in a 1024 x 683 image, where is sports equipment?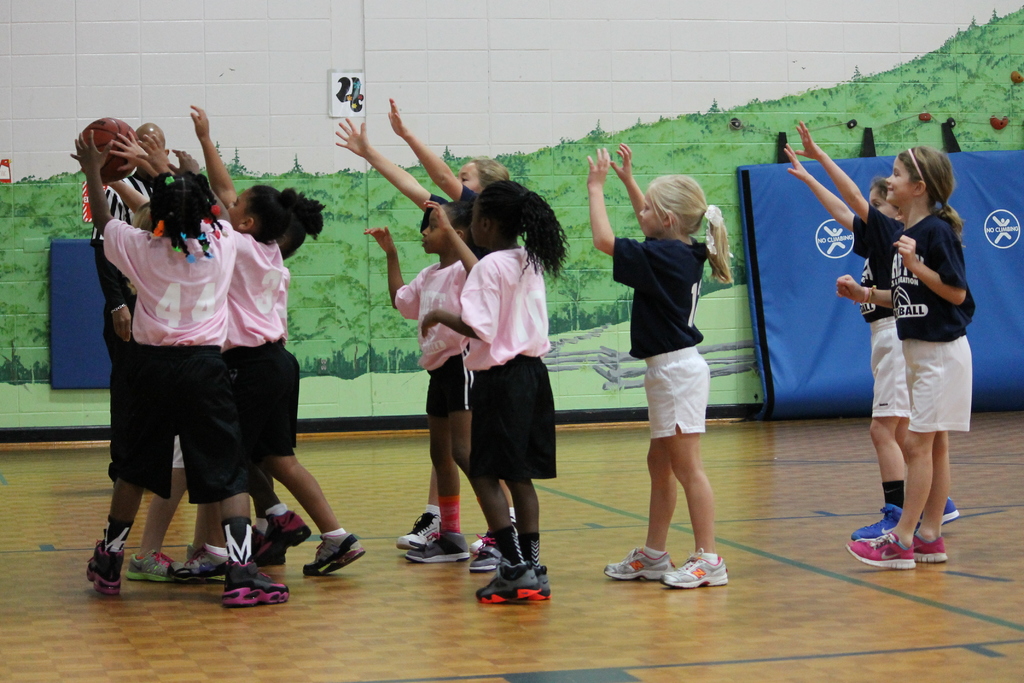
rect(411, 529, 473, 562).
